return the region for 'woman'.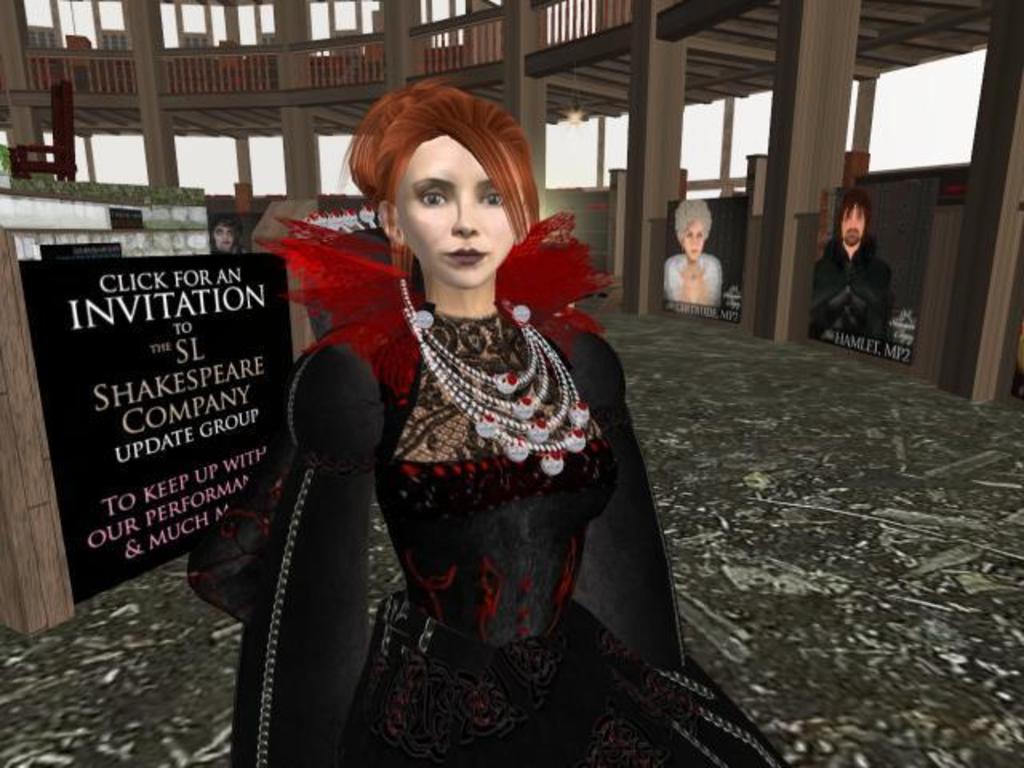
238, 69, 634, 741.
